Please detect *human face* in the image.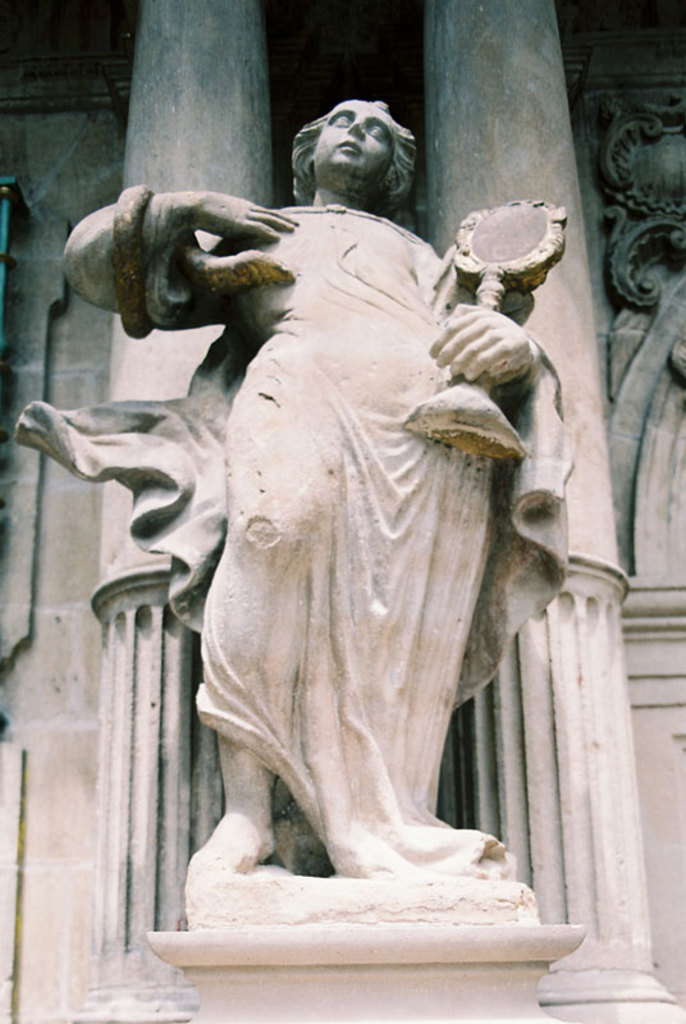
detection(316, 96, 392, 175).
